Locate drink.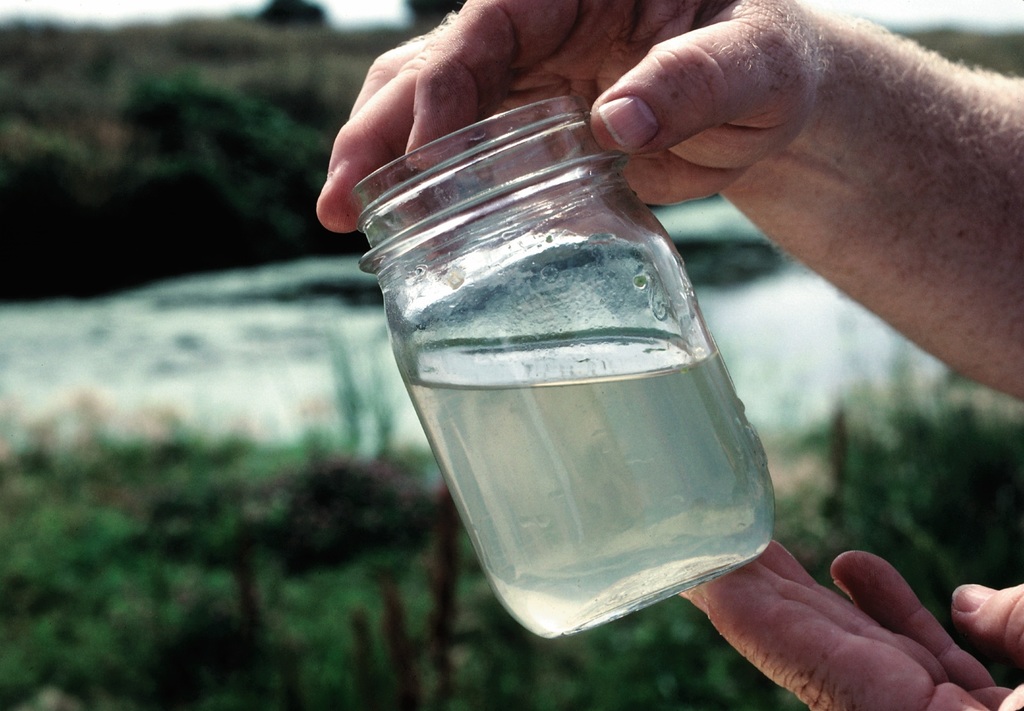
Bounding box: region(396, 325, 776, 639).
